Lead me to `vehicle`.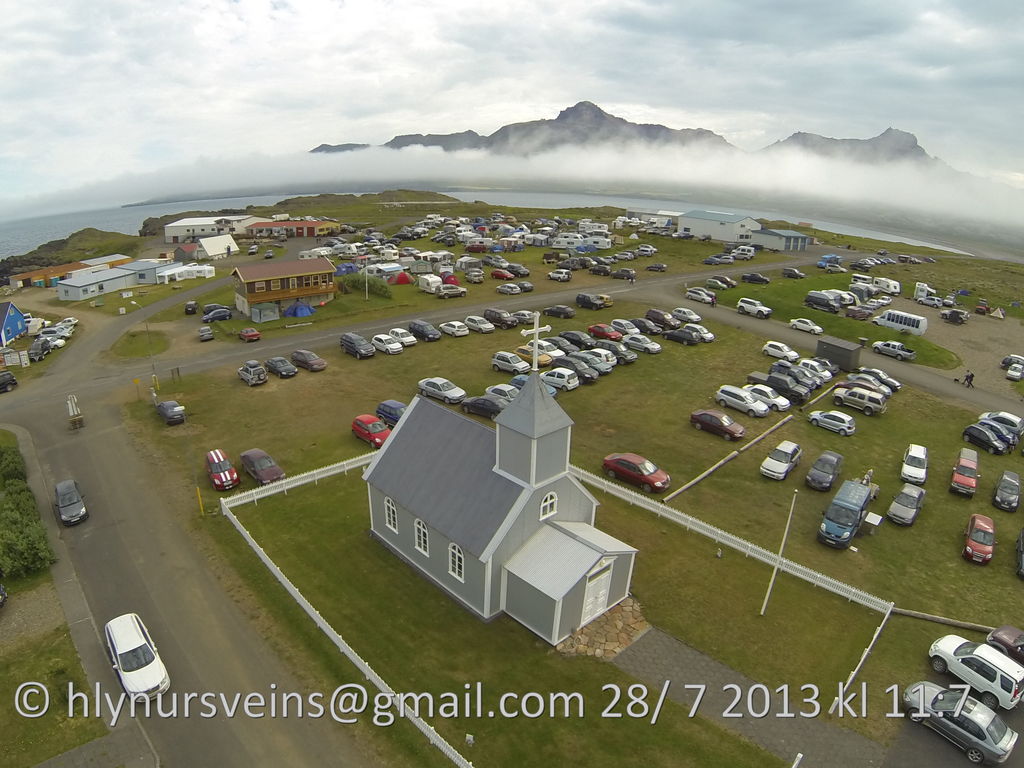
Lead to Rect(605, 266, 636, 280).
